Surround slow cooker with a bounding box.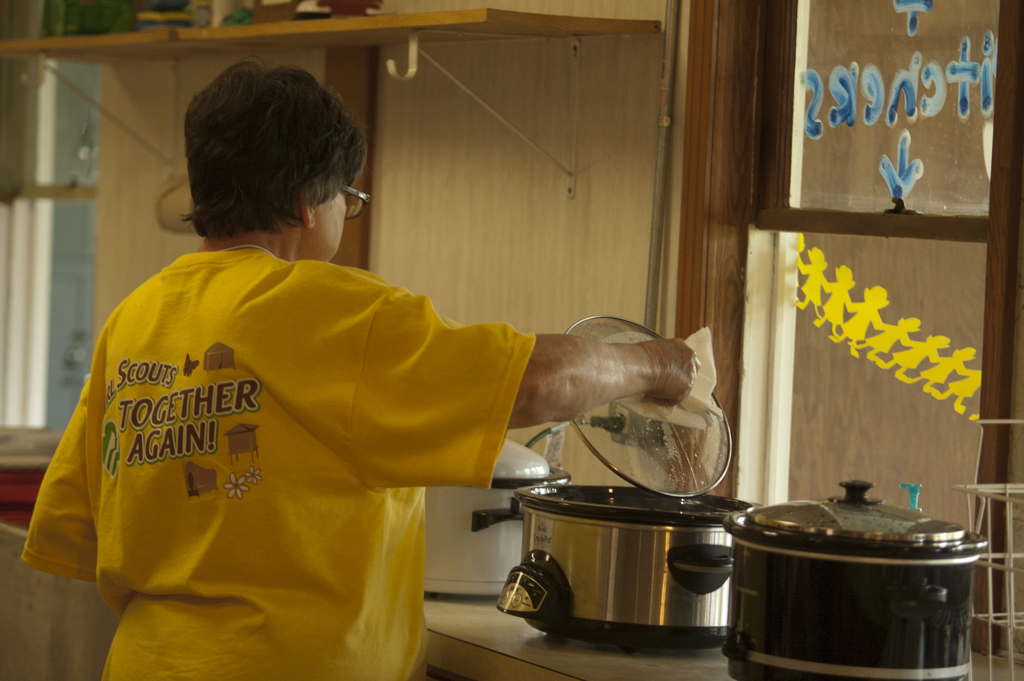
<bbox>719, 478, 989, 680</bbox>.
